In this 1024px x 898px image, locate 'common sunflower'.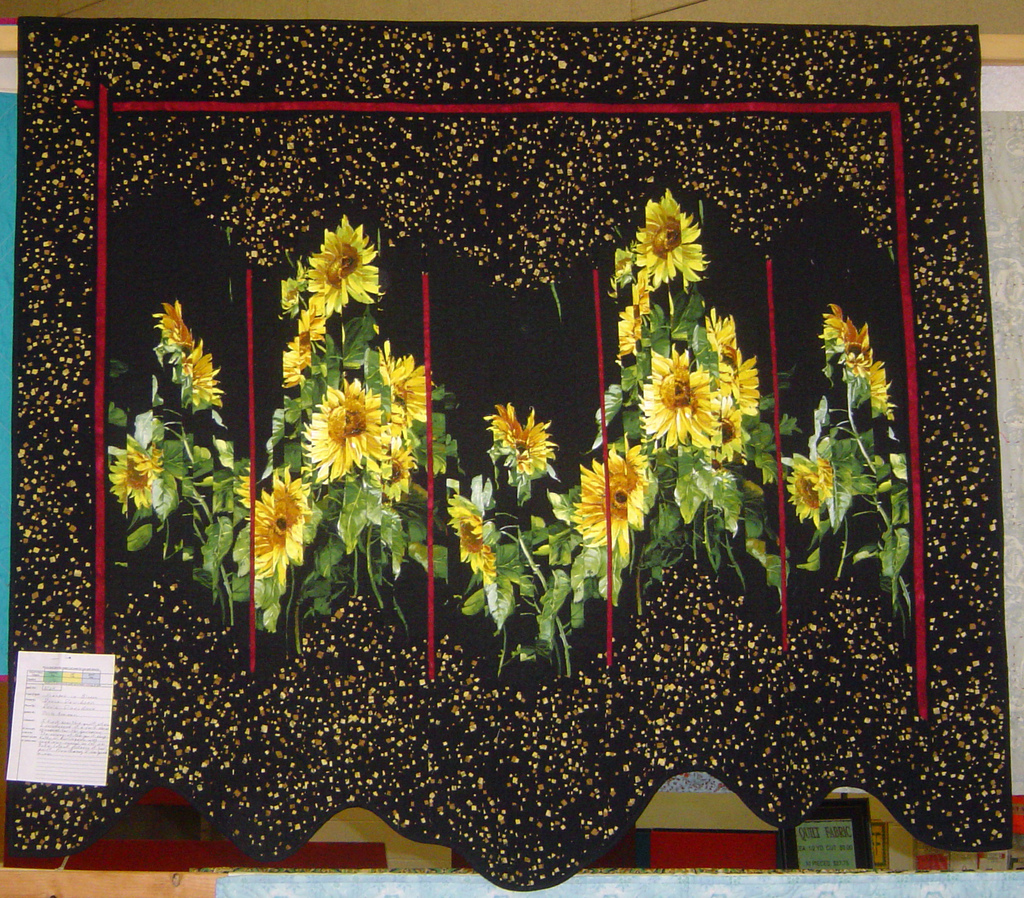
Bounding box: [573, 454, 672, 558].
